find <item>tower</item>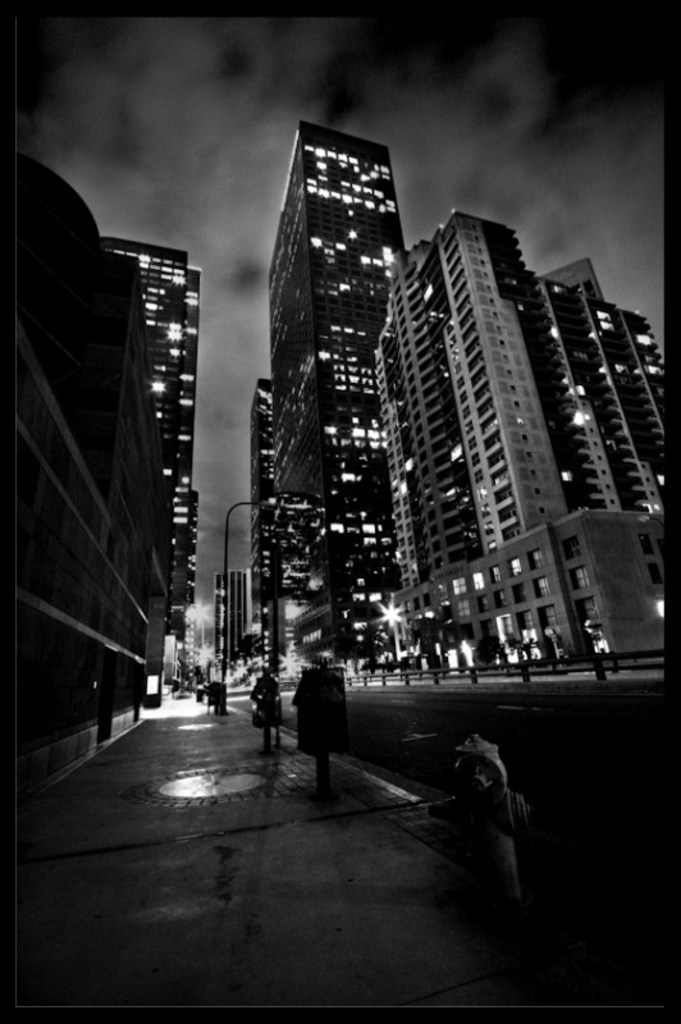
detection(105, 243, 200, 650)
